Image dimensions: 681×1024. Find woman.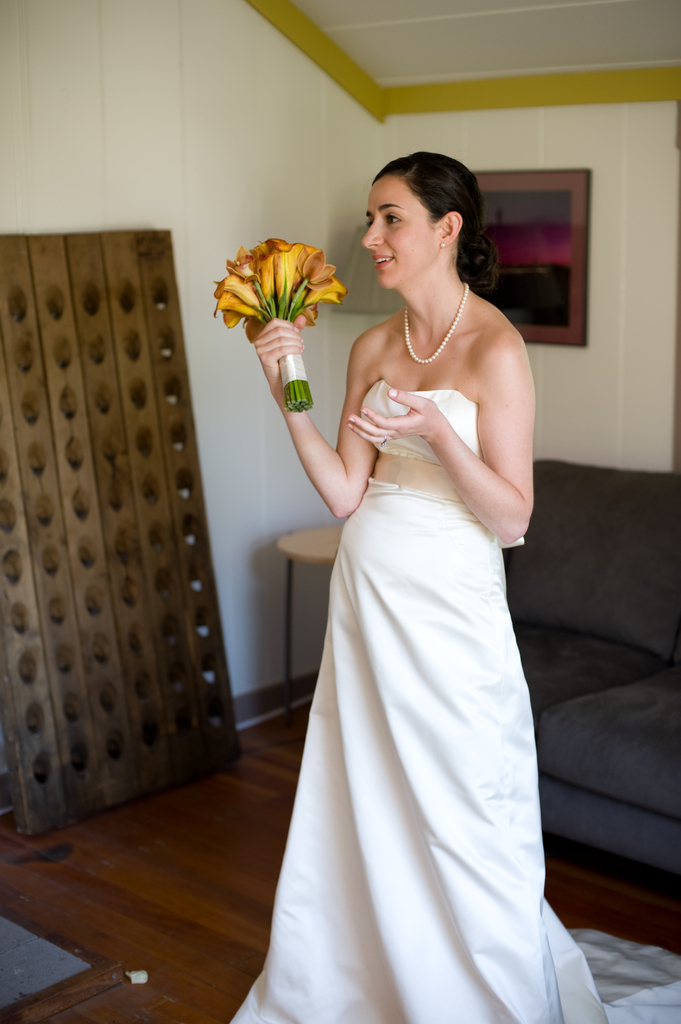
(x1=243, y1=177, x2=578, y2=1023).
